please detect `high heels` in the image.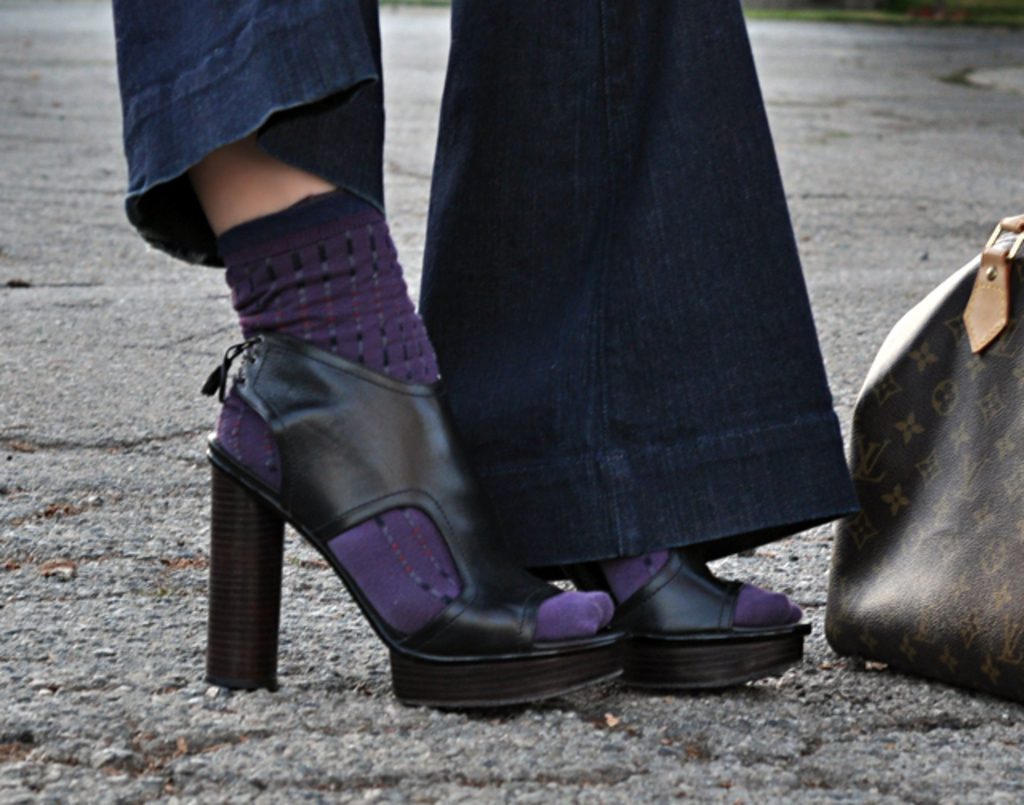
210:330:621:712.
